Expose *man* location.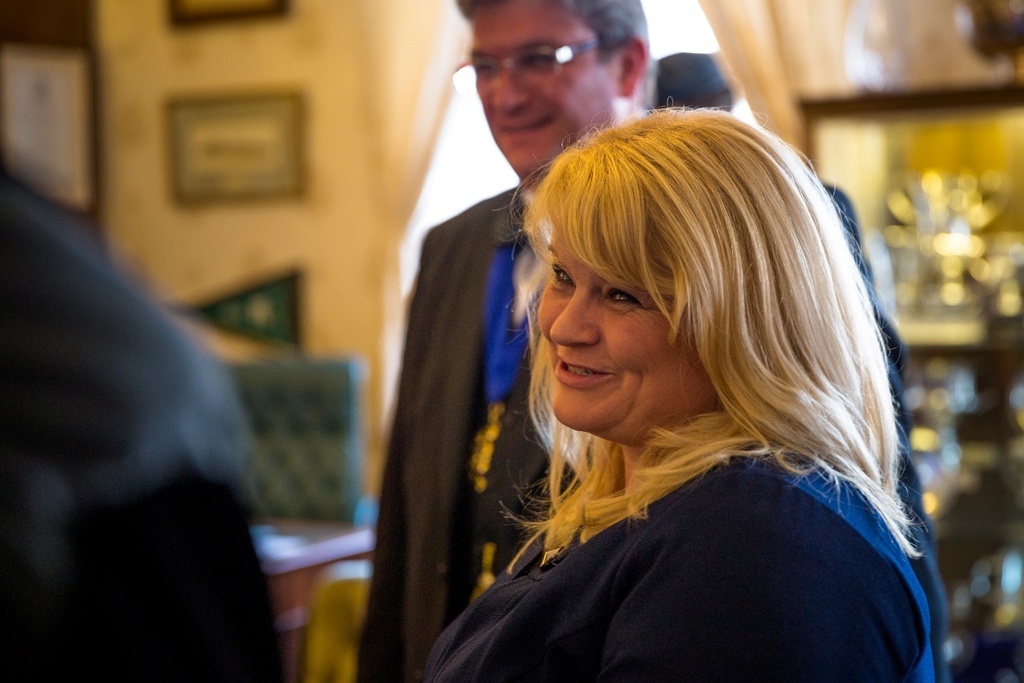
Exposed at [x1=0, y1=123, x2=291, y2=663].
